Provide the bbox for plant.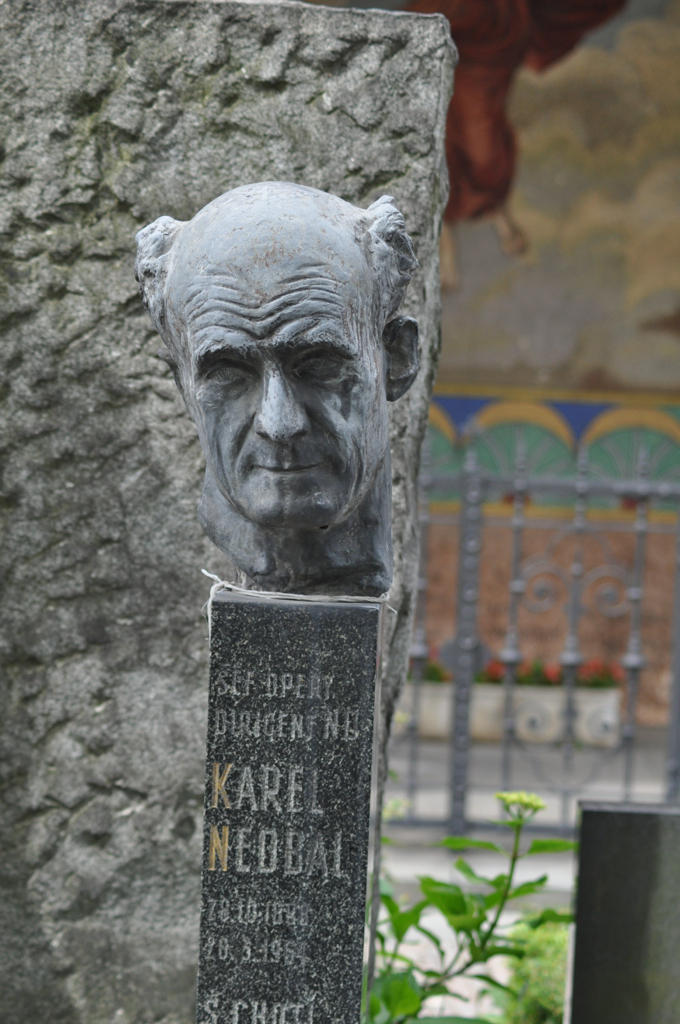
{"left": 341, "top": 742, "right": 622, "bottom": 1023}.
